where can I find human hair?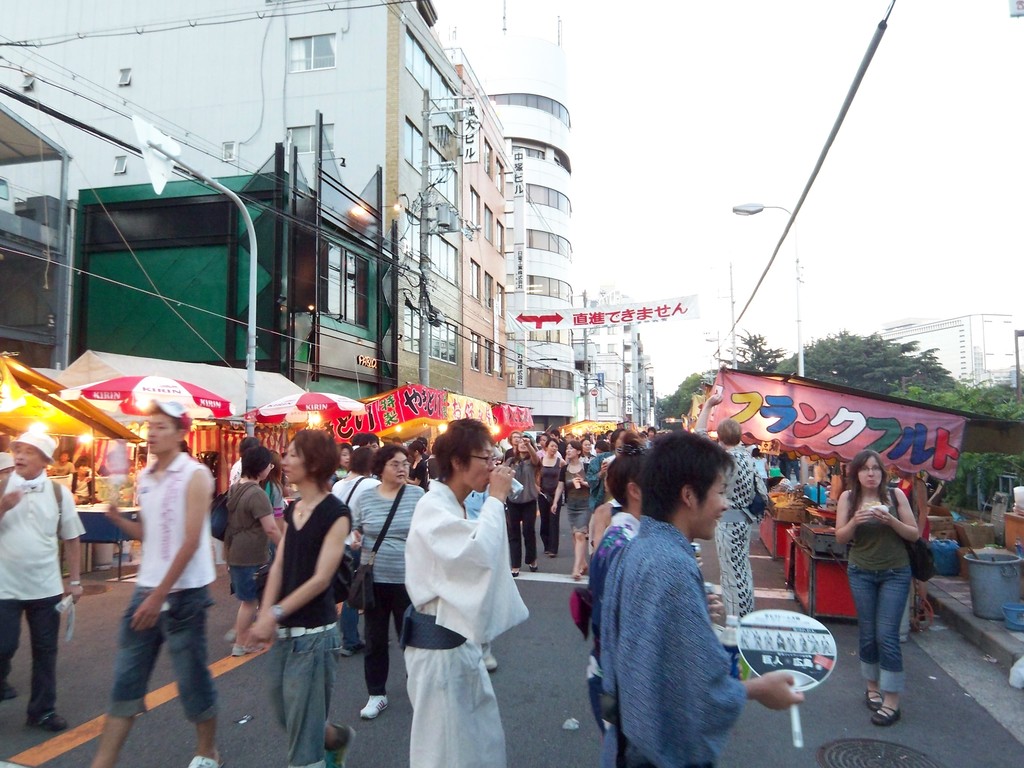
You can find it at bbox(510, 431, 518, 446).
